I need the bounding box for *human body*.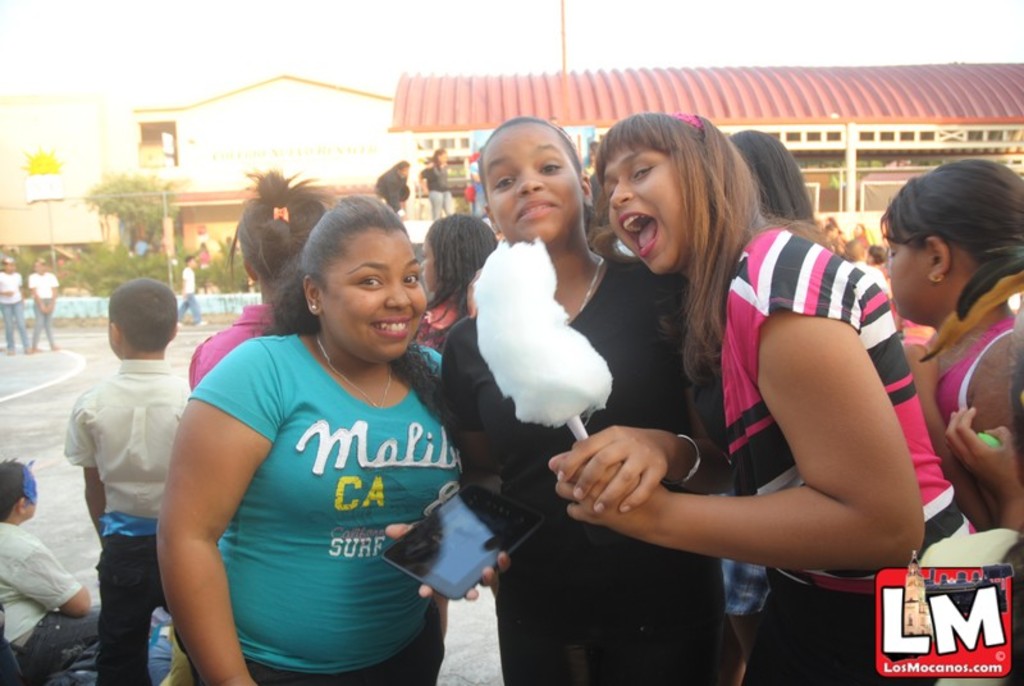
Here it is: (371, 160, 410, 220).
